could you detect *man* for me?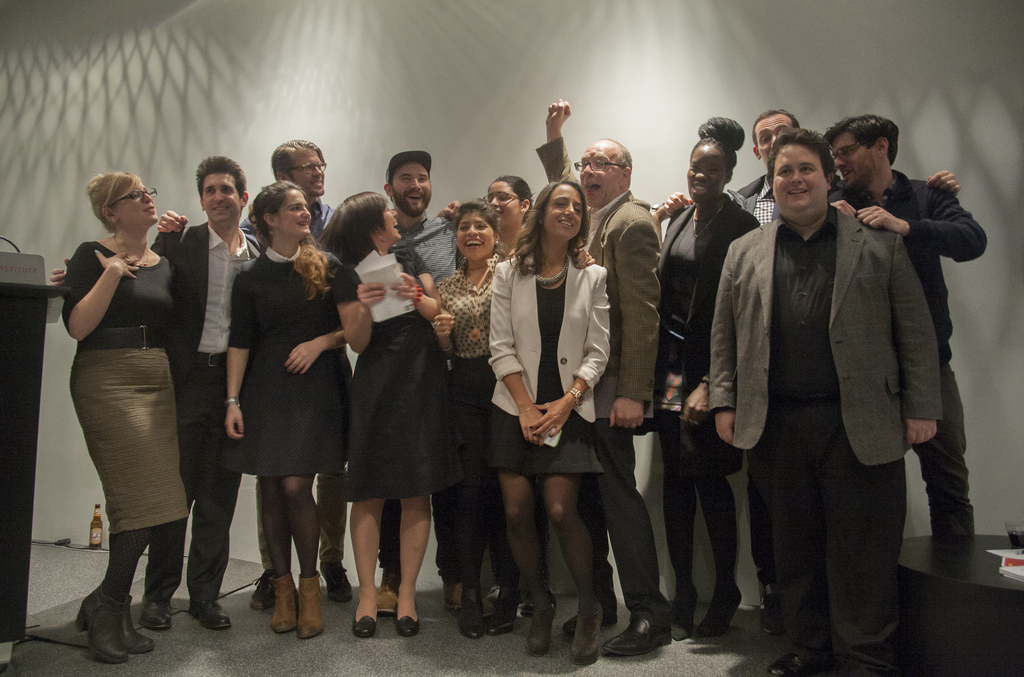
Detection result: <box>539,107,684,651</box>.
